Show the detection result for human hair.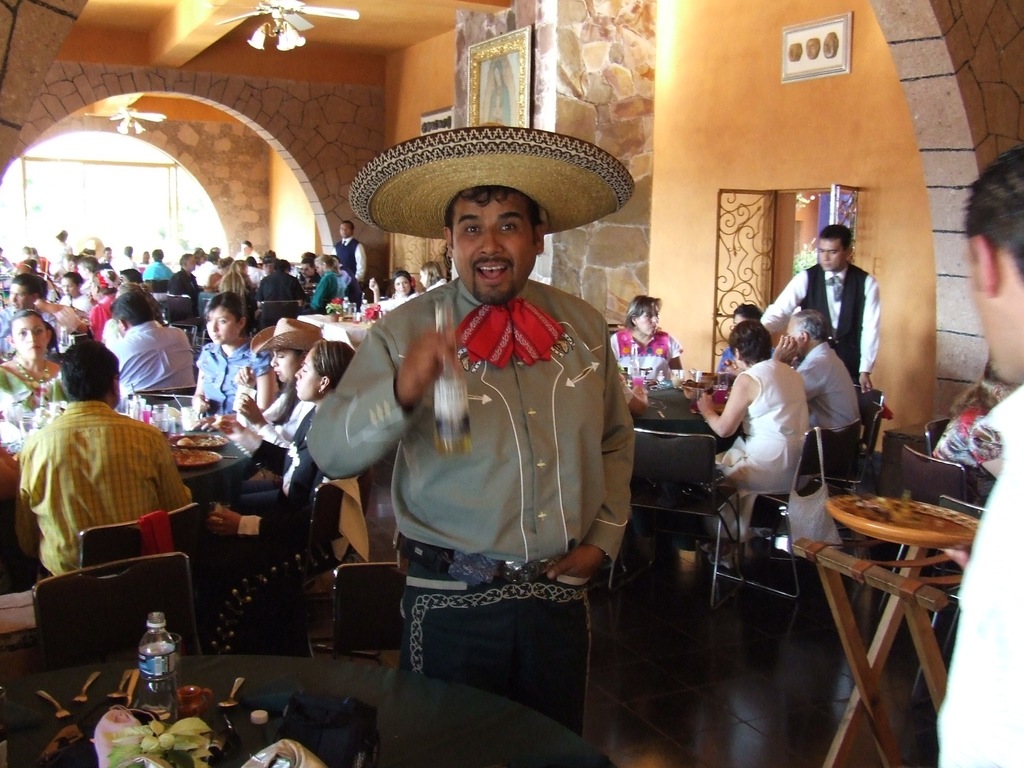
pyautogui.locateOnScreen(120, 268, 141, 282).
